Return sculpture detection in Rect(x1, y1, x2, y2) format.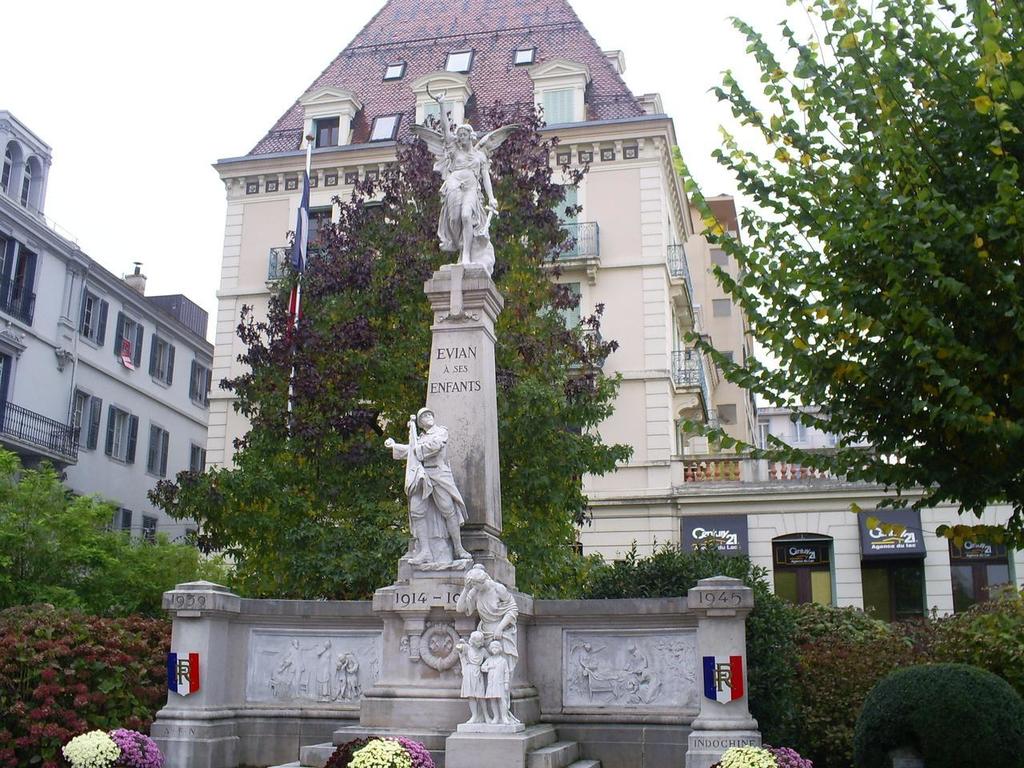
Rect(393, 410, 466, 586).
